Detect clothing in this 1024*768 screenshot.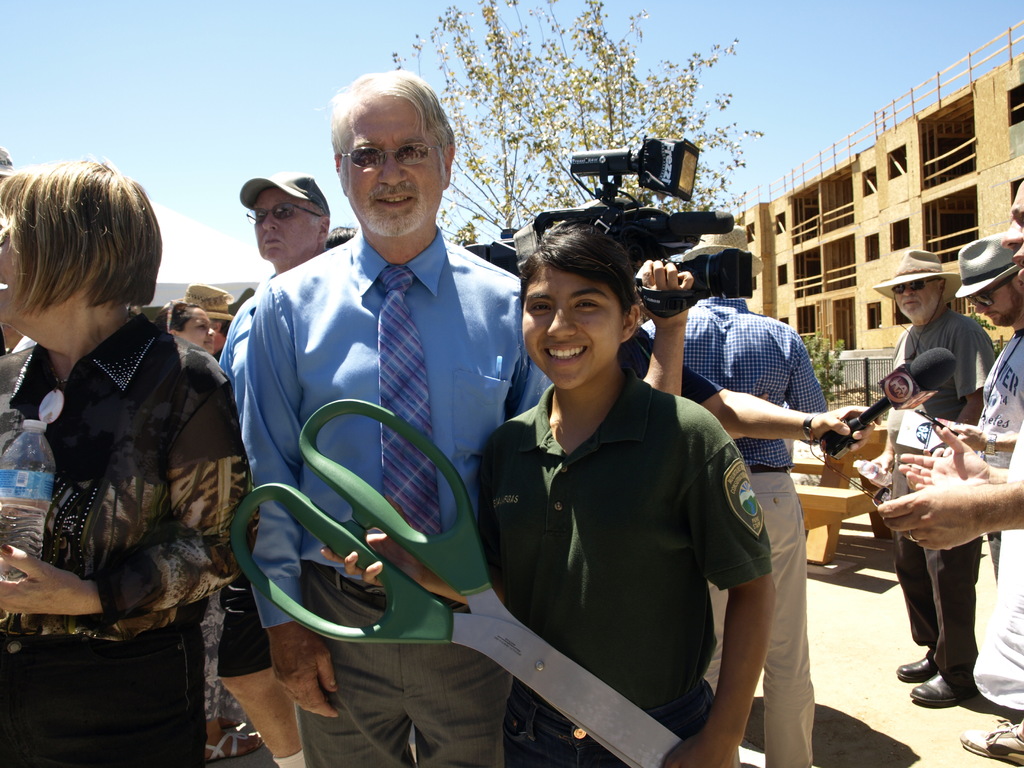
Detection: x1=225, y1=198, x2=527, y2=723.
